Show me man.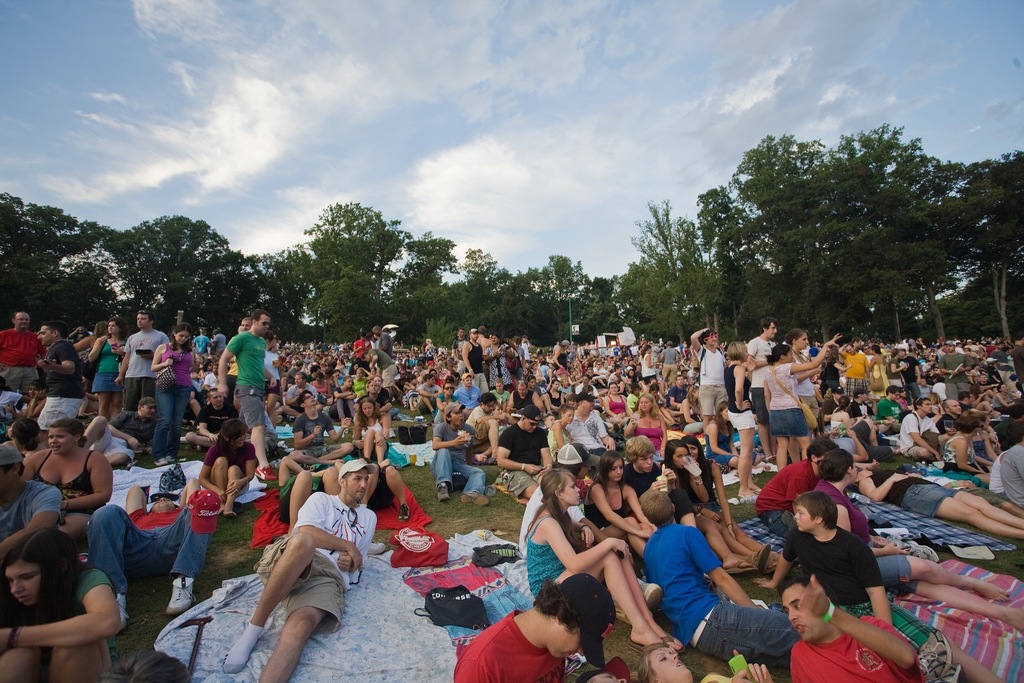
man is here: select_region(114, 309, 169, 413).
